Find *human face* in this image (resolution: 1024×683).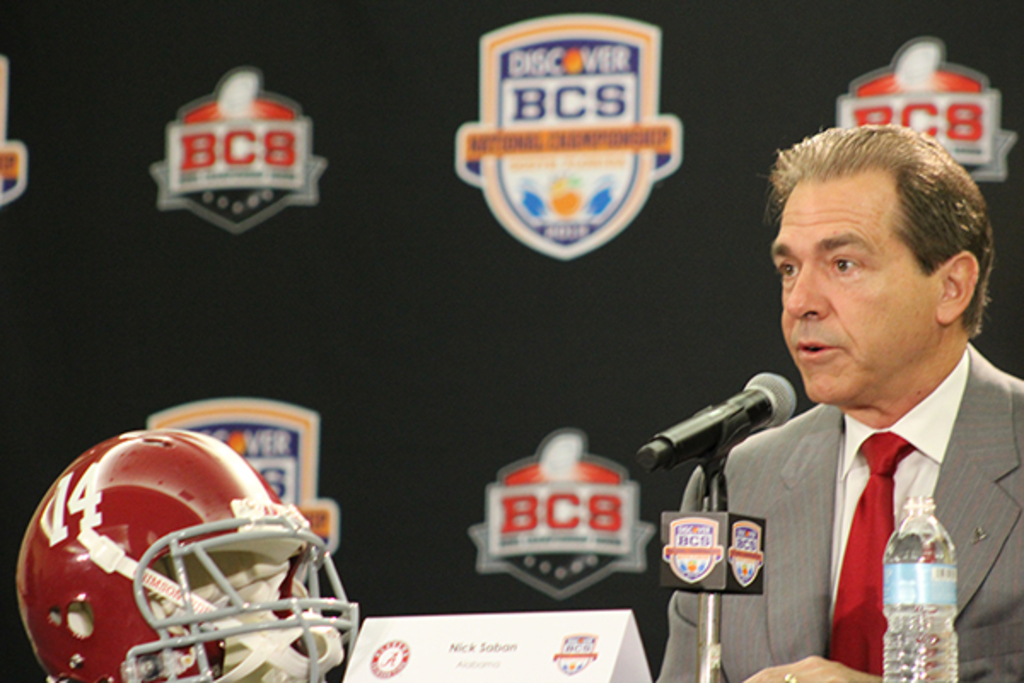
left=766, top=174, right=935, bottom=401.
